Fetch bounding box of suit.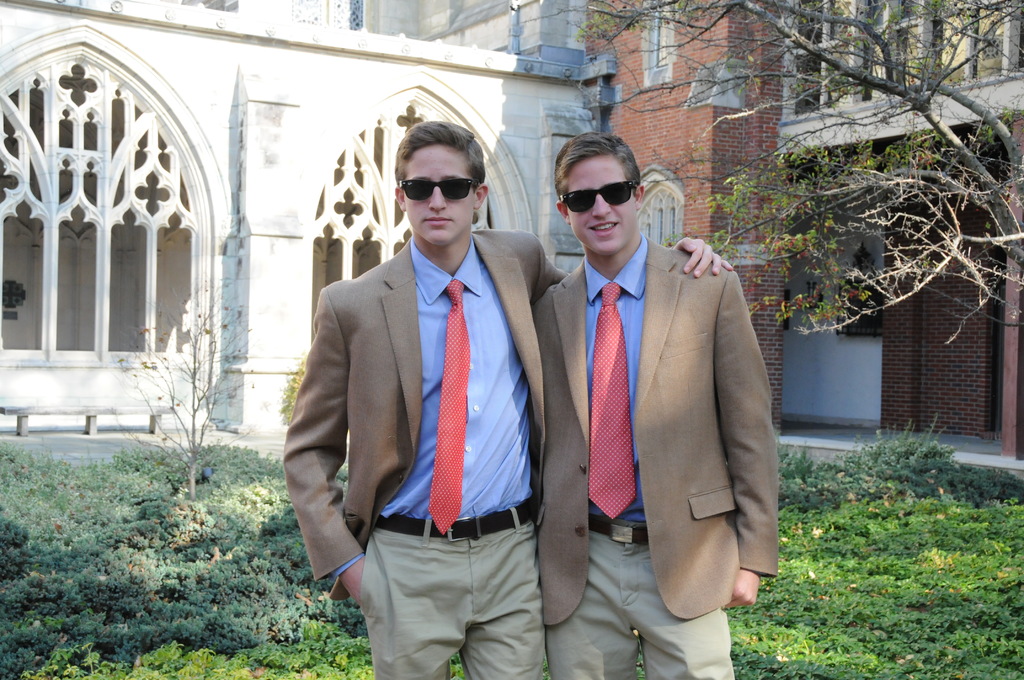
Bbox: (left=533, top=240, right=781, bottom=679).
